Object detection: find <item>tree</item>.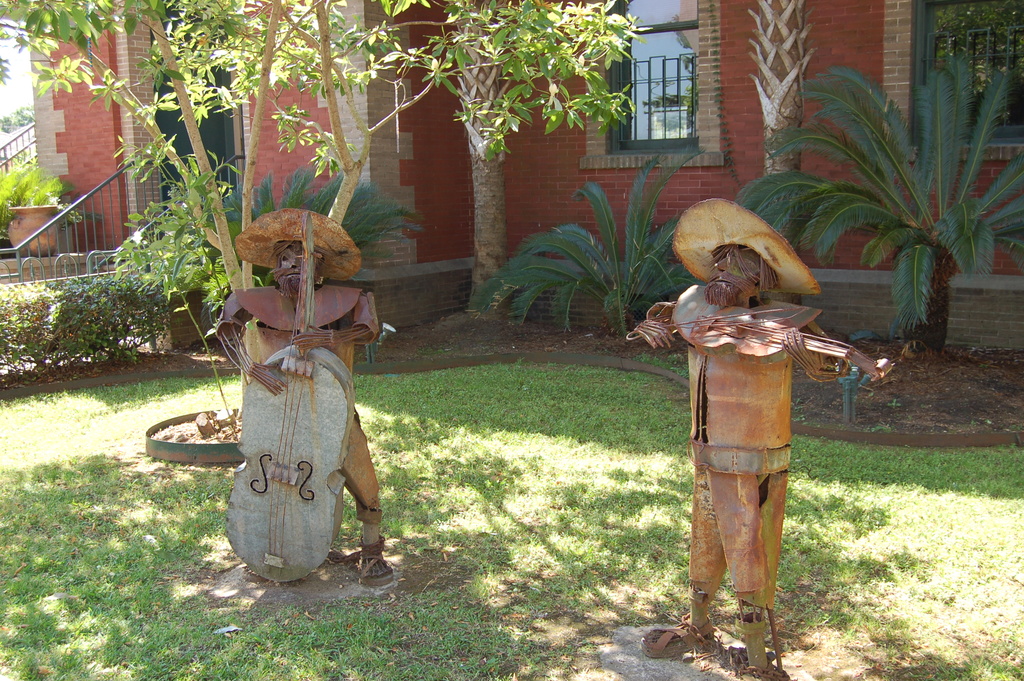
{"left": 0, "top": 0, "right": 660, "bottom": 441}.
